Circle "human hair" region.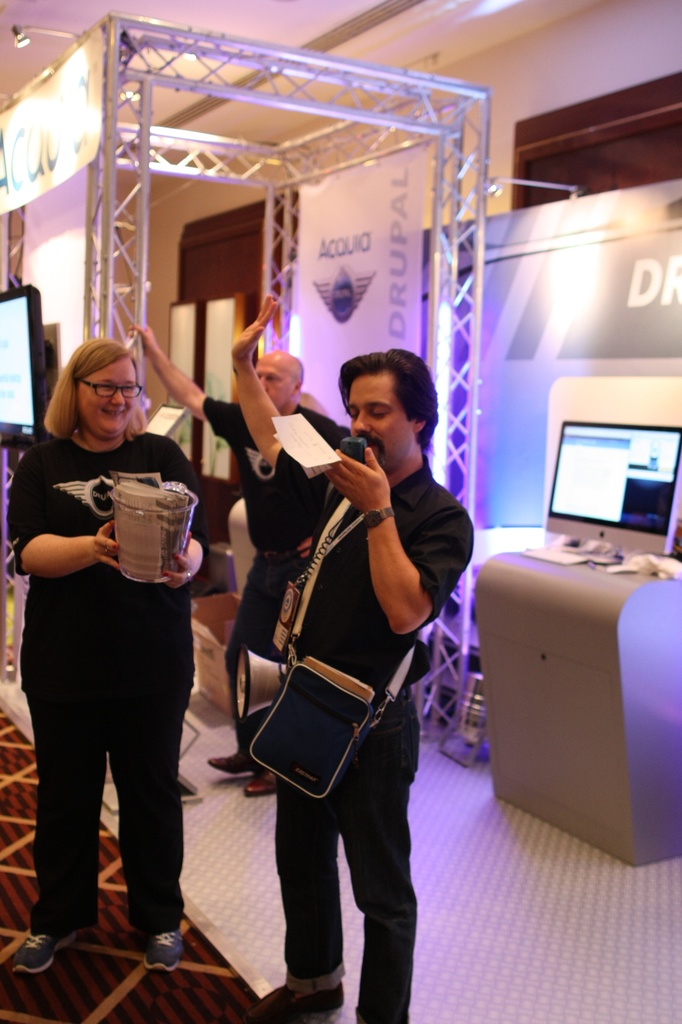
Region: (333, 347, 431, 464).
